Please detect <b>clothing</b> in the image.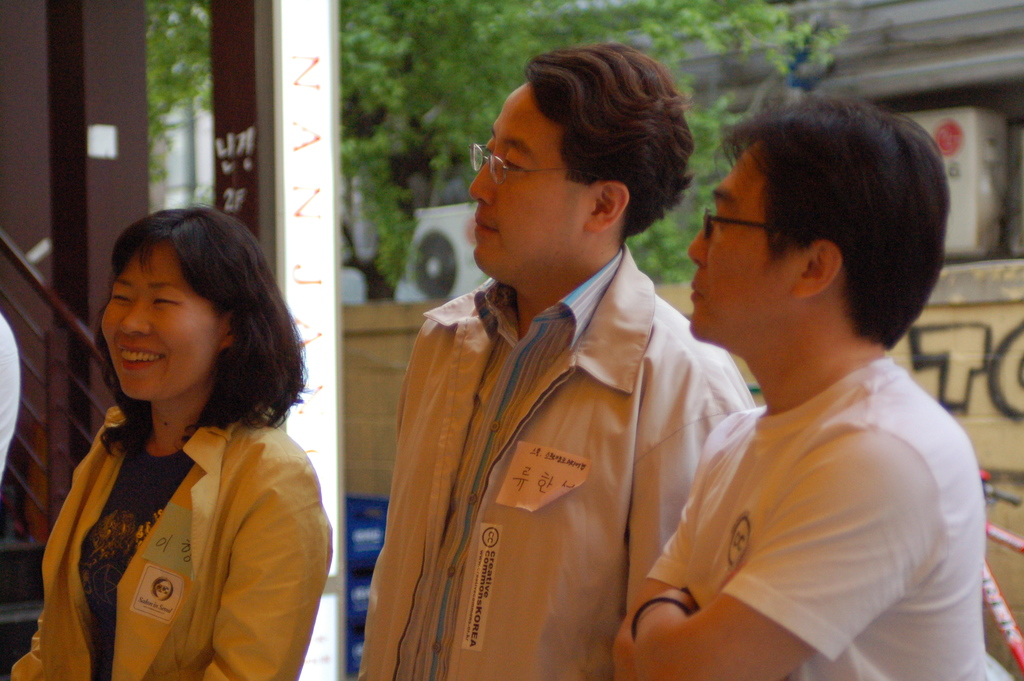
<region>656, 286, 995, 663</region>.
